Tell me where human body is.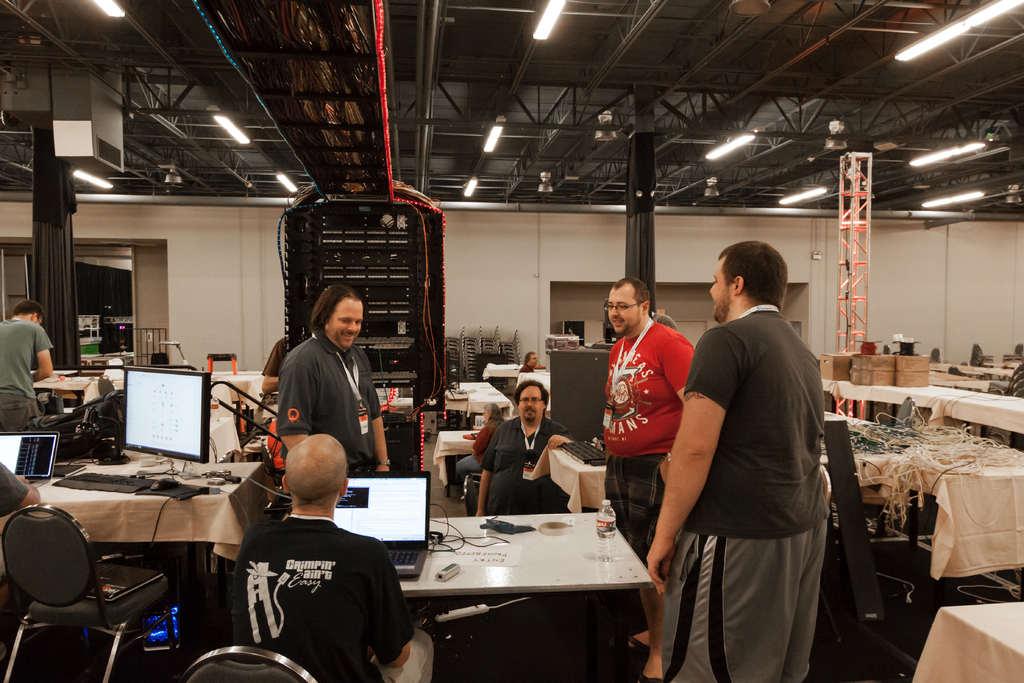
human body is at Rect(213, 420, 405, 673).
